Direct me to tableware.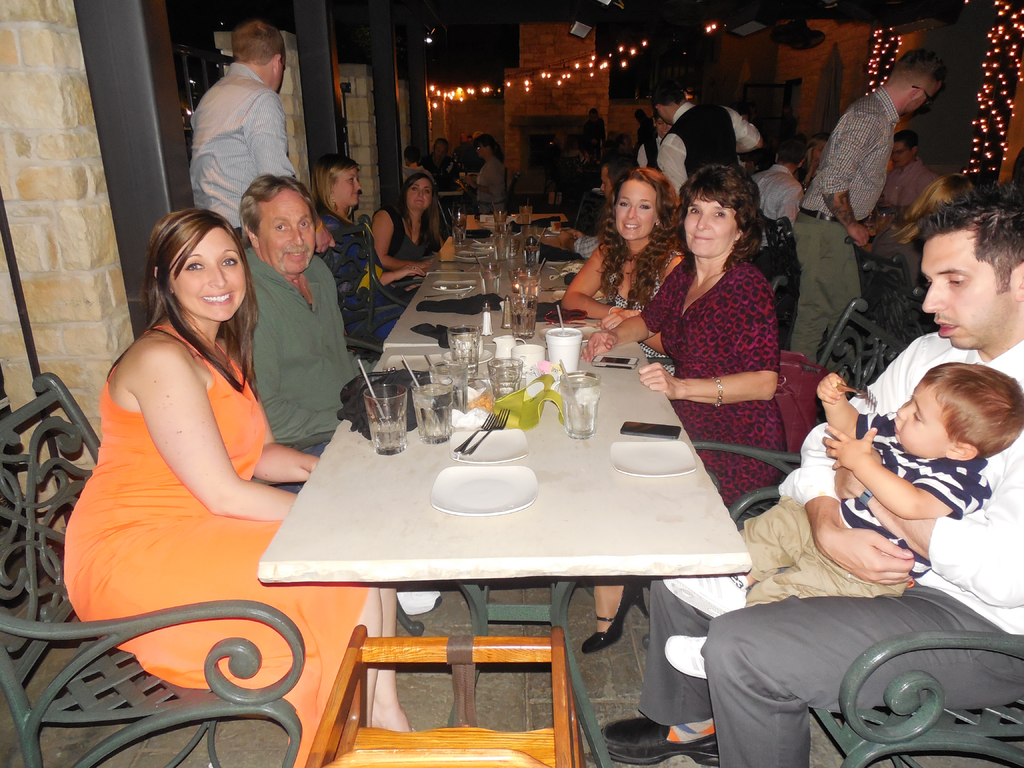
Direction: 510/264/530/291.
